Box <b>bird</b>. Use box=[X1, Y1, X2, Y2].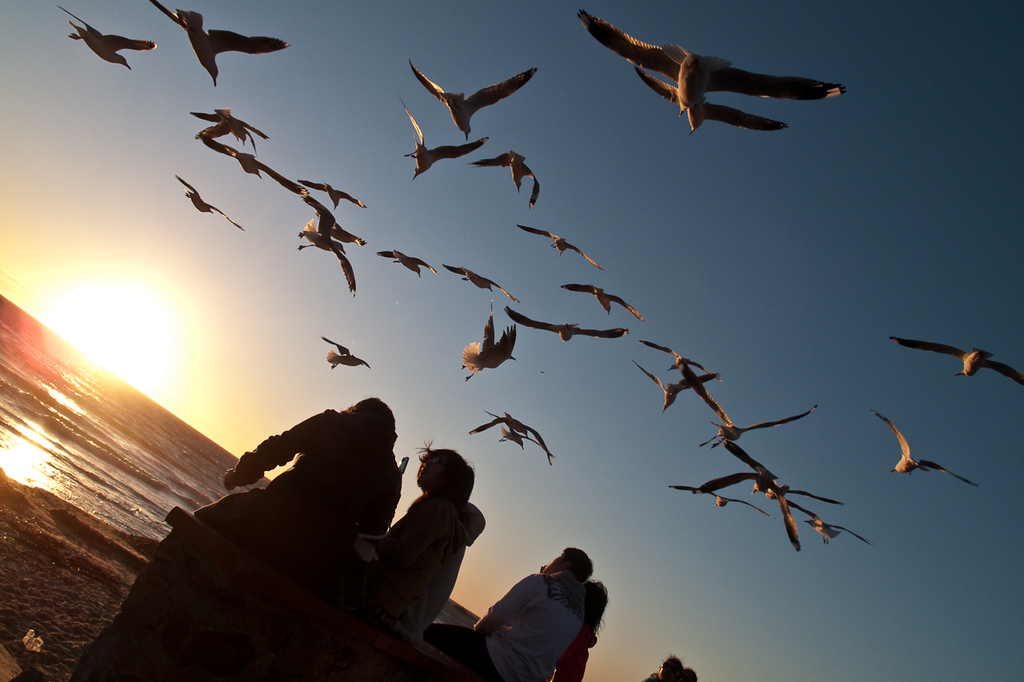
box=[466, 147, 543, 210].
